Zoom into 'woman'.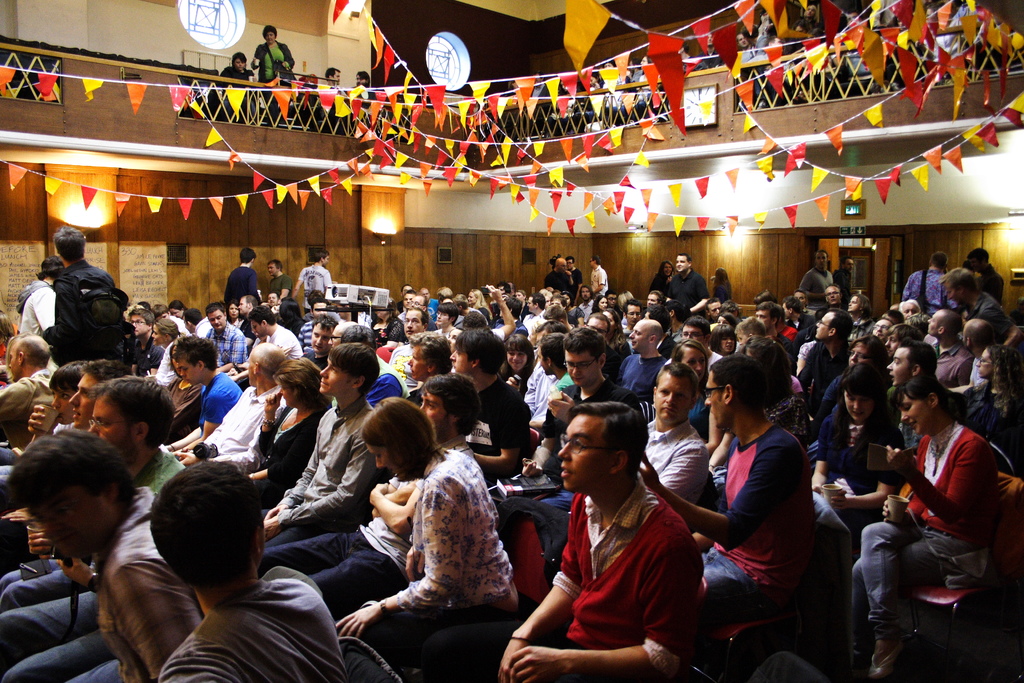
Zoom target: 503 329 552 423.
